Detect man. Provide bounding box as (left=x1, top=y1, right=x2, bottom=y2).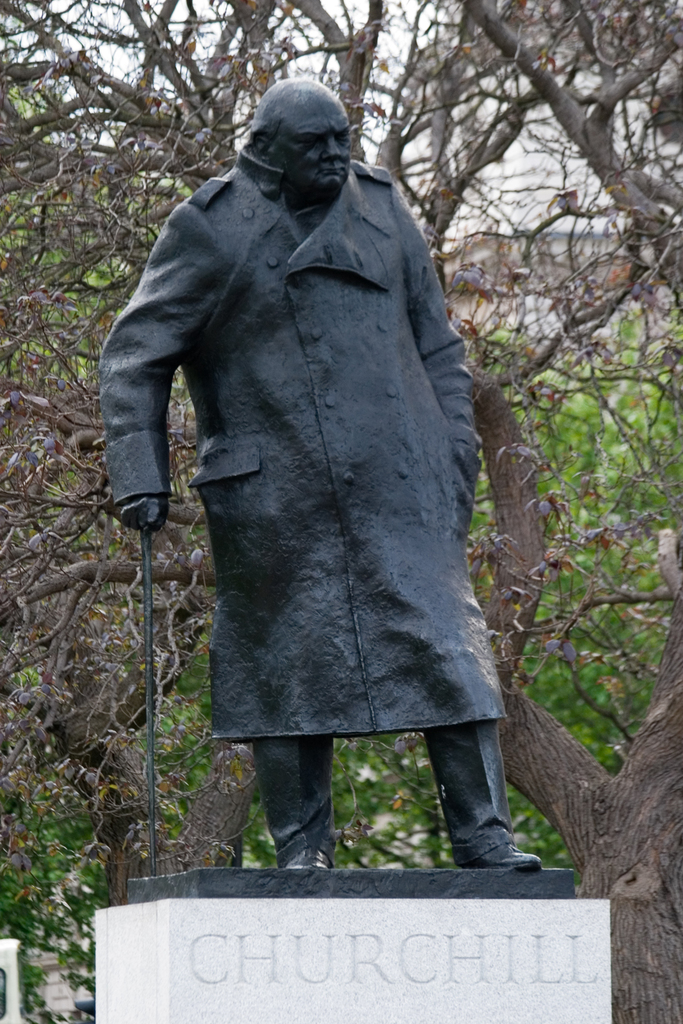
(left=95, top=74, right=546, bottom=876).
